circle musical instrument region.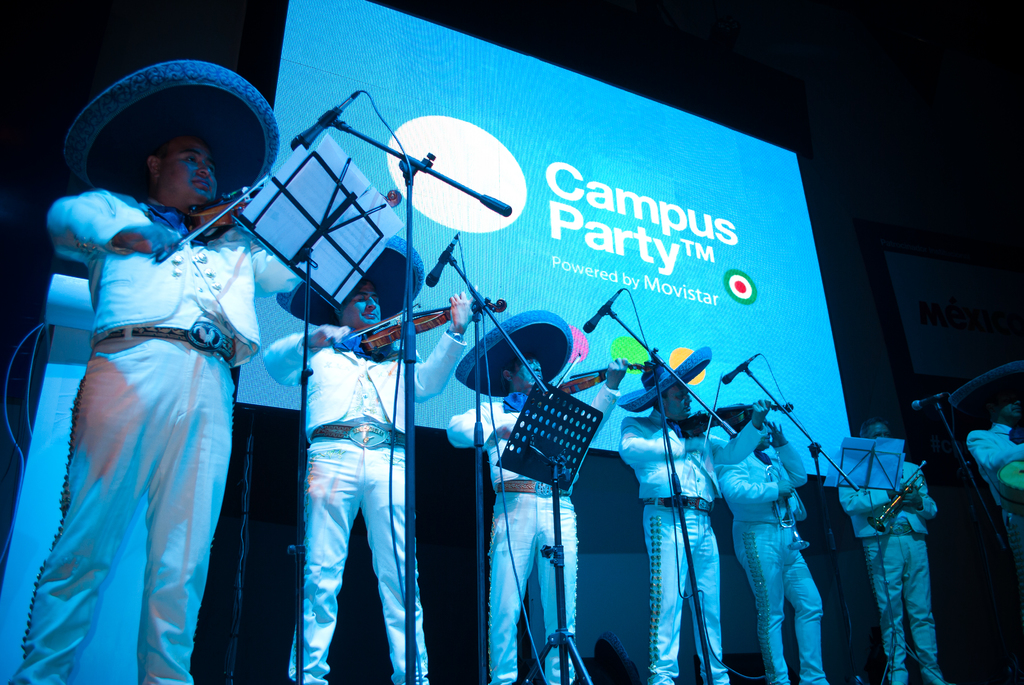
Region: <bbox>759, 442, 819, 553</bbox>.
